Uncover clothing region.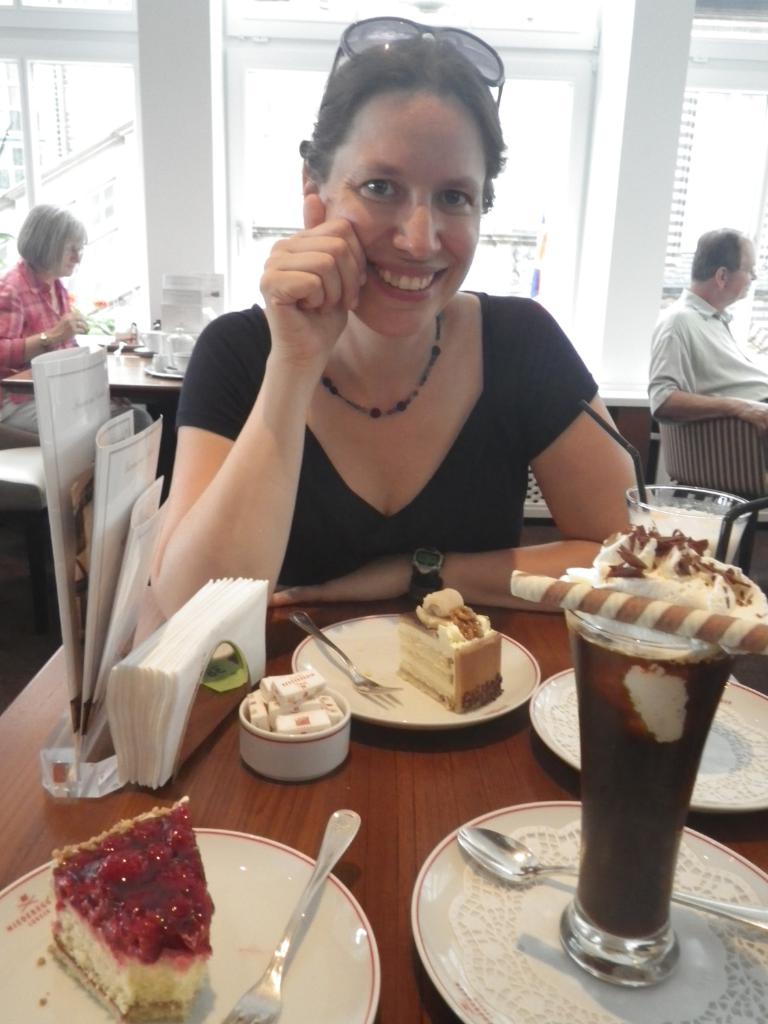
Uncovered: (left=0, top=258, right=92, bottom=442).
